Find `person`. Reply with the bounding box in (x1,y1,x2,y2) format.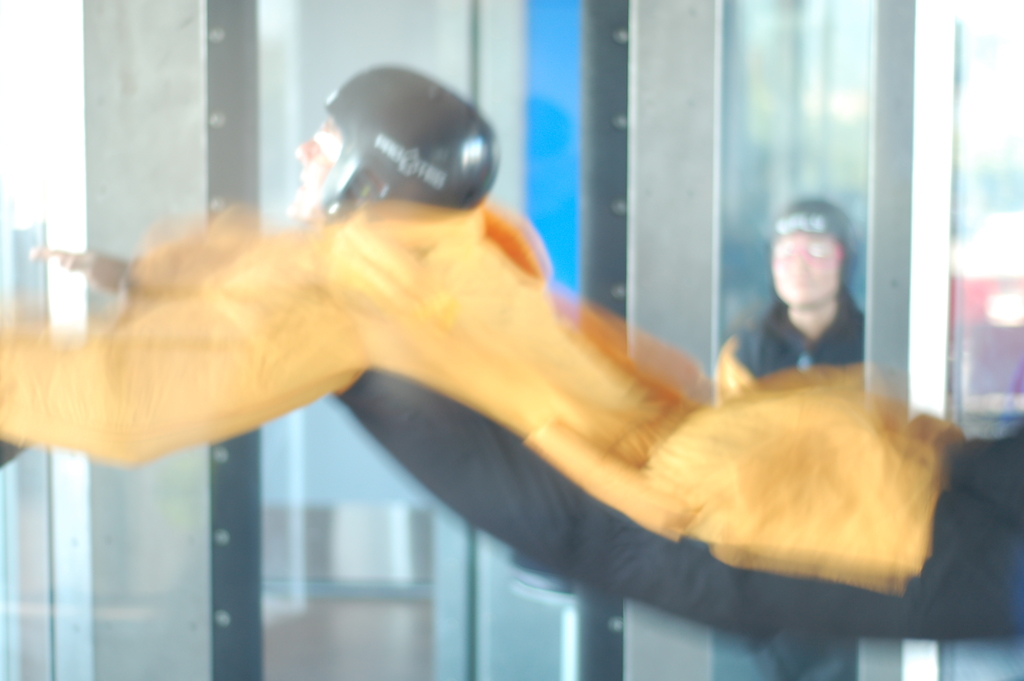
(727,188,895,434).
